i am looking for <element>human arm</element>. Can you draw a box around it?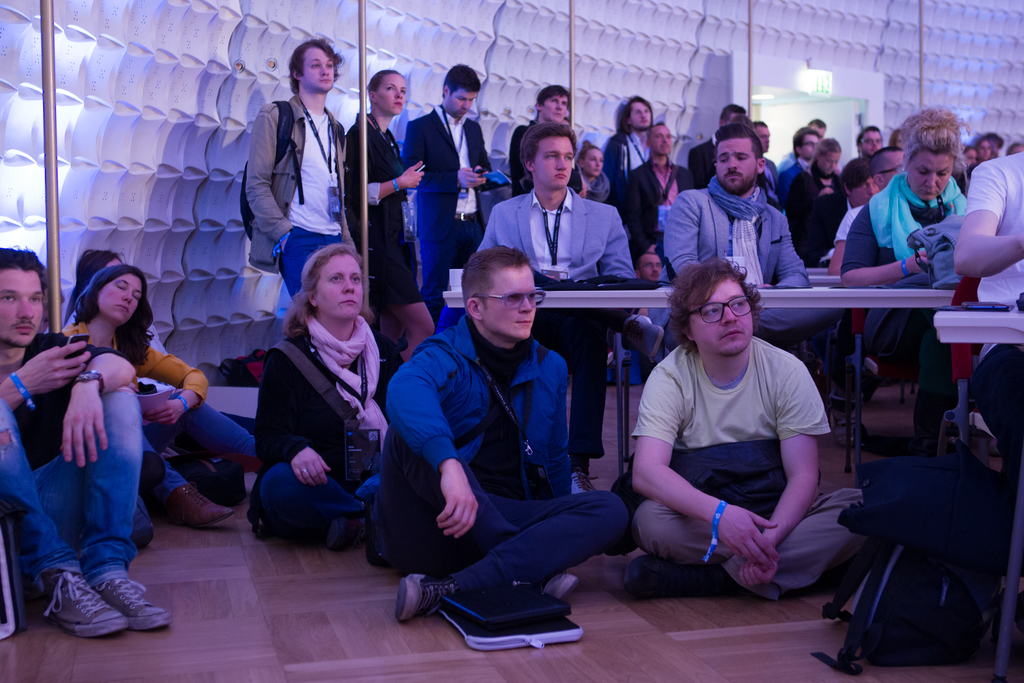
Sure, the bounding box is (951, 162, 1023, 281).
